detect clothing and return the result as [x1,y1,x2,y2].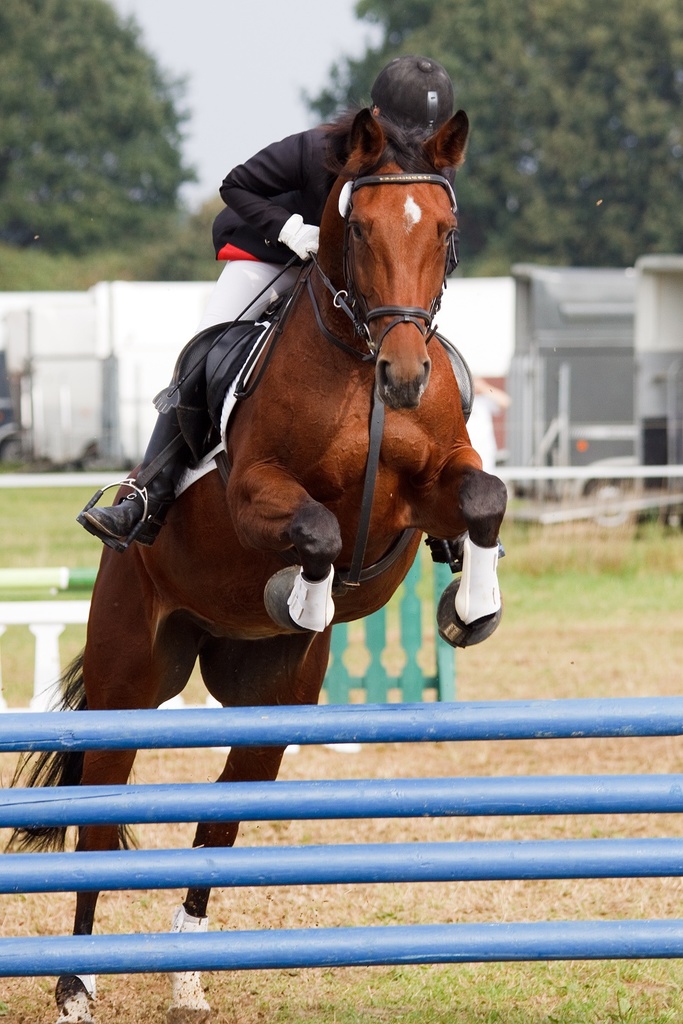
[204,124,401,328].
